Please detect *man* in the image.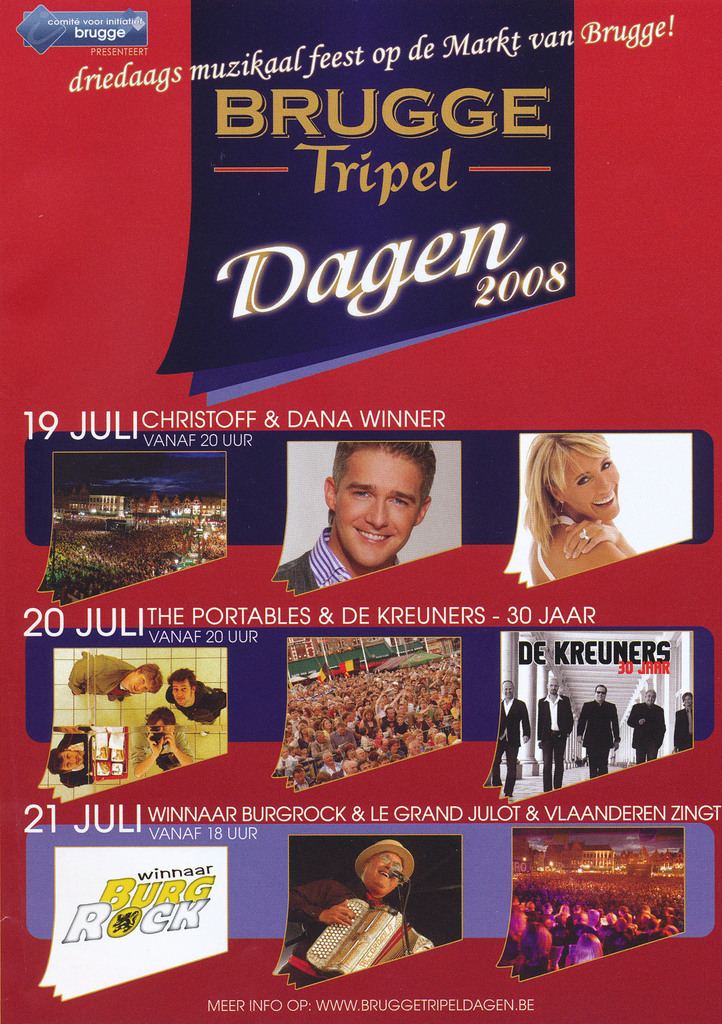
bbox(156, 659, 223, 725).
